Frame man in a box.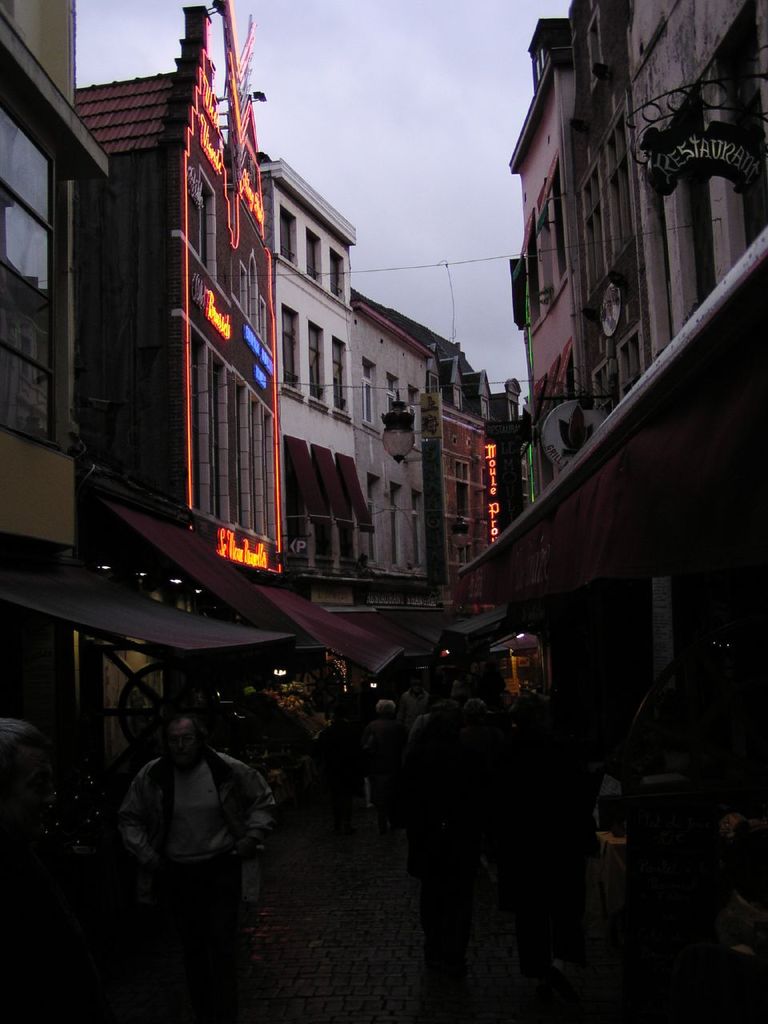
box=[100, 706, 284, 978].
